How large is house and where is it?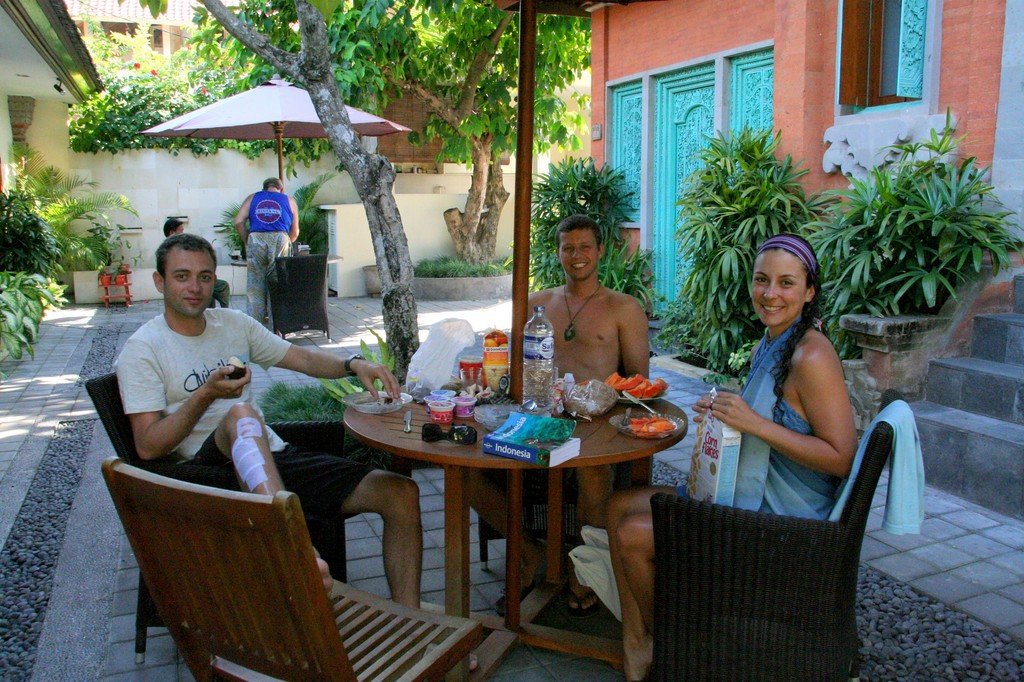
Bounding box: x1=1, y1=4, x2=98, y2=320.
